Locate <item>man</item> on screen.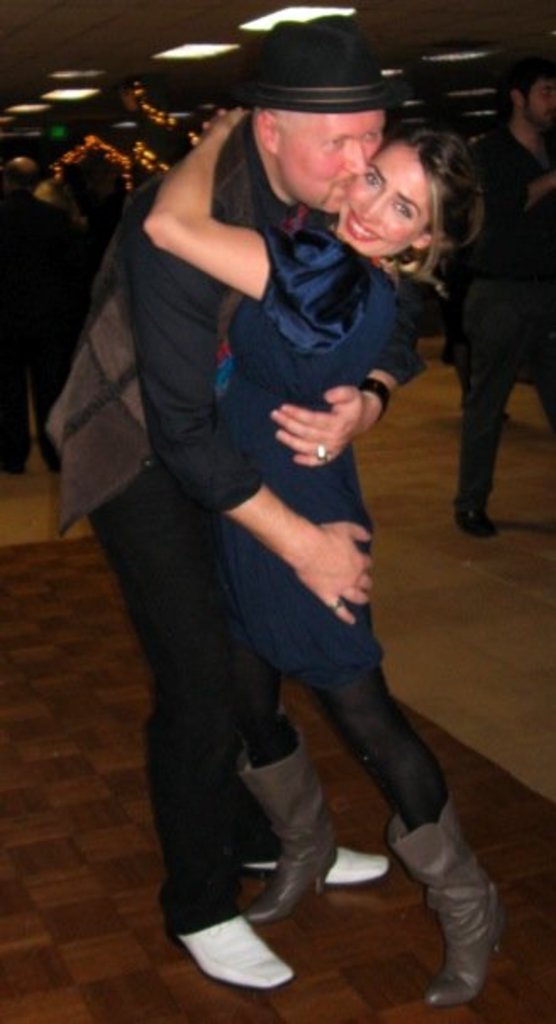
On screen at l=441, t=53, r=554, b=548.
